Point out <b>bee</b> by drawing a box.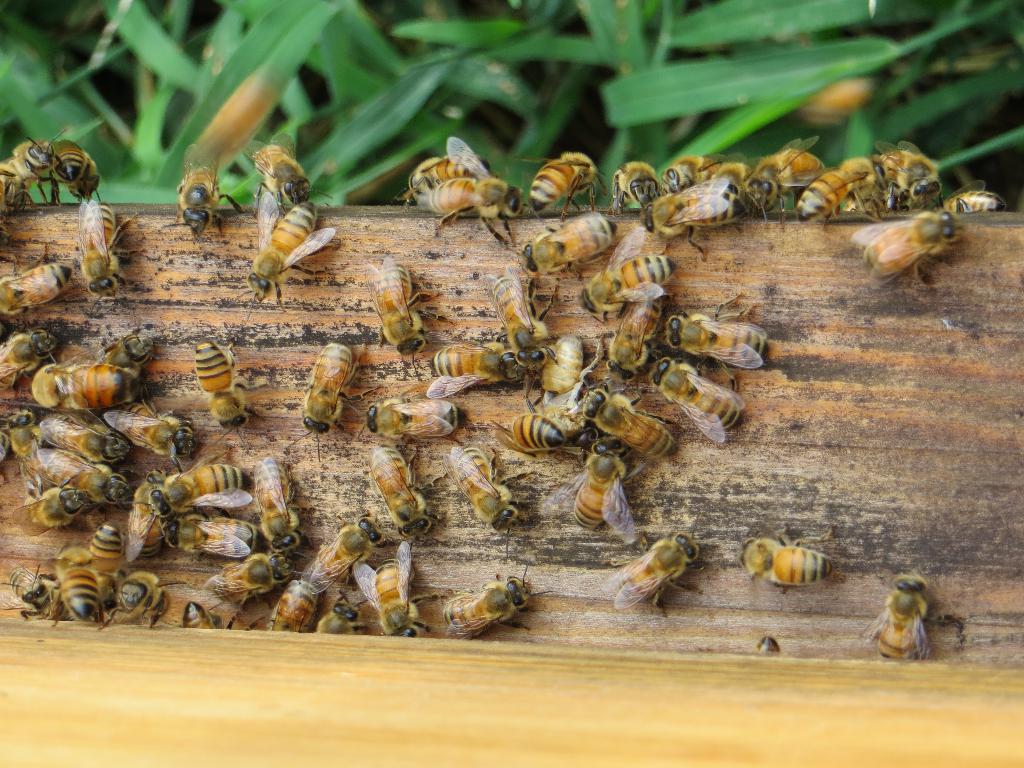
crop(359, 385, 456, 446).
